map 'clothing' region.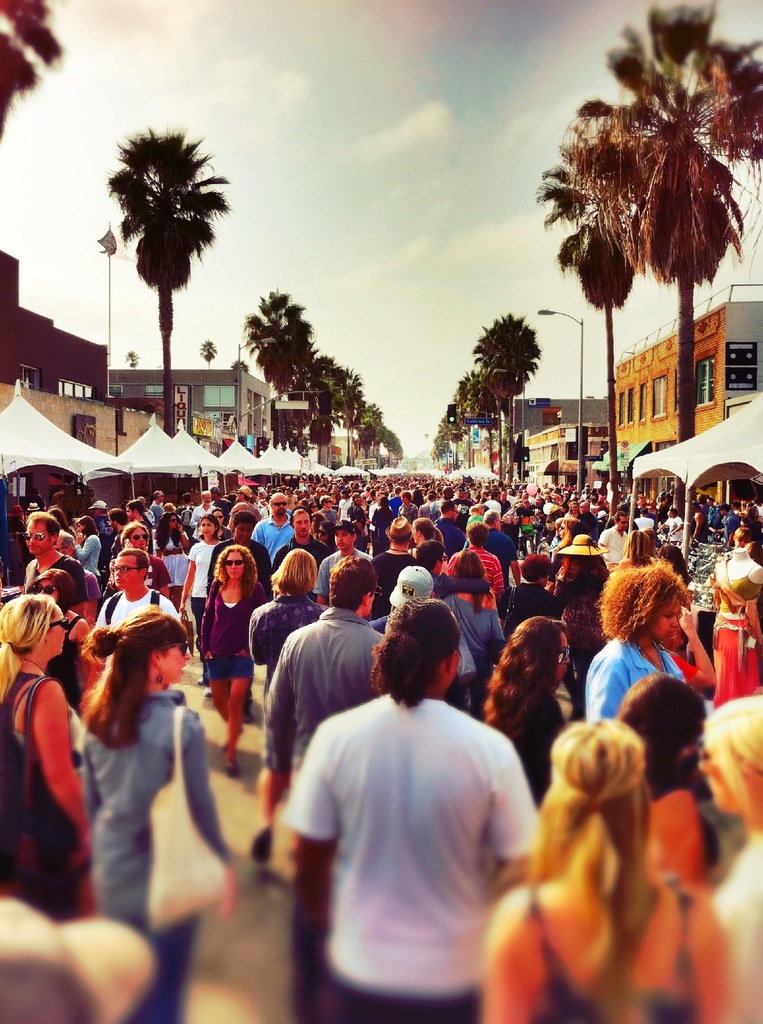
Mapped to x1=71 y1=533 x2=99 y2=586.
